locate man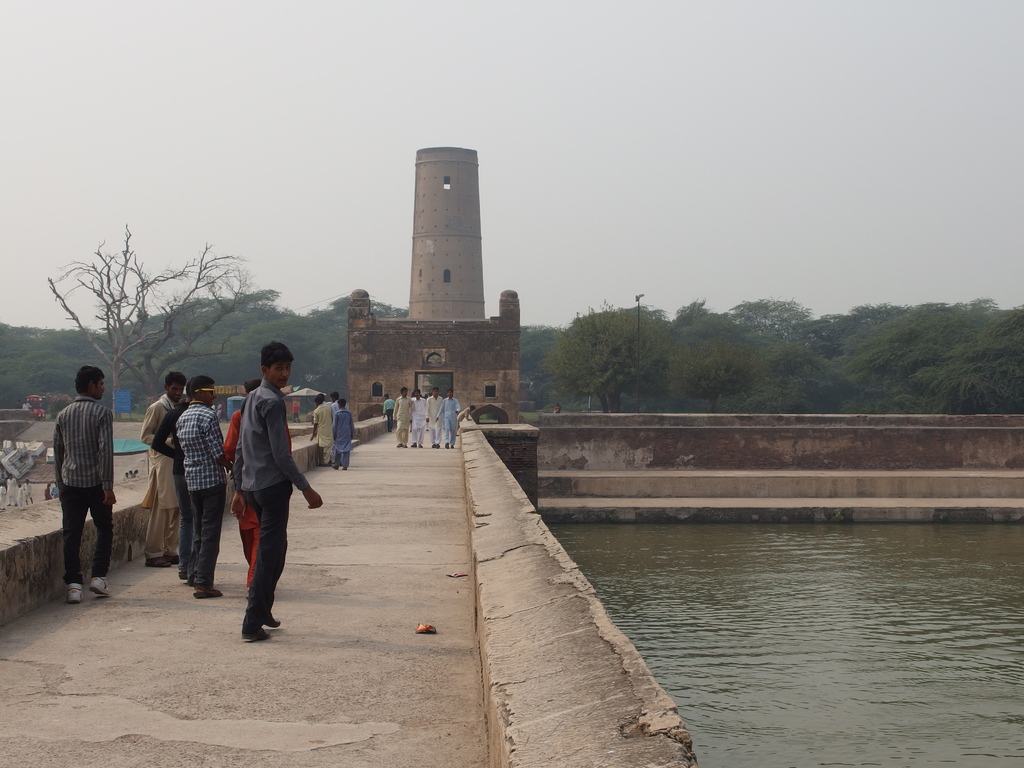
detection(41, 483, 52, 499)
